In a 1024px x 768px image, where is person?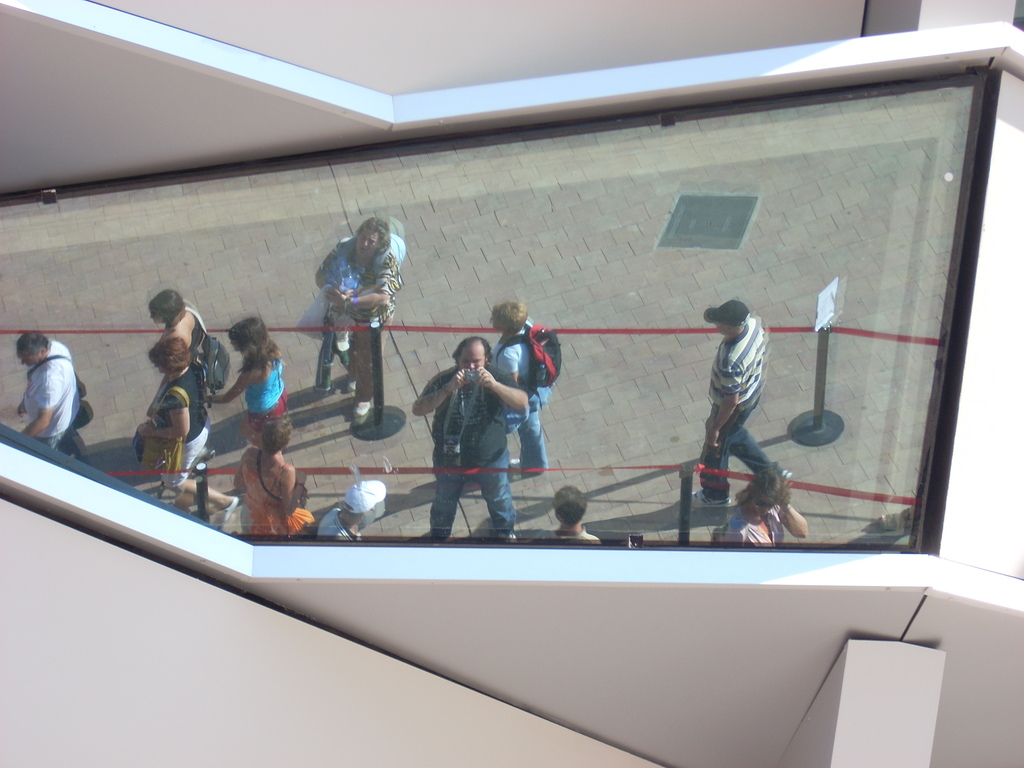
box=[416, 340, 529, 543].
